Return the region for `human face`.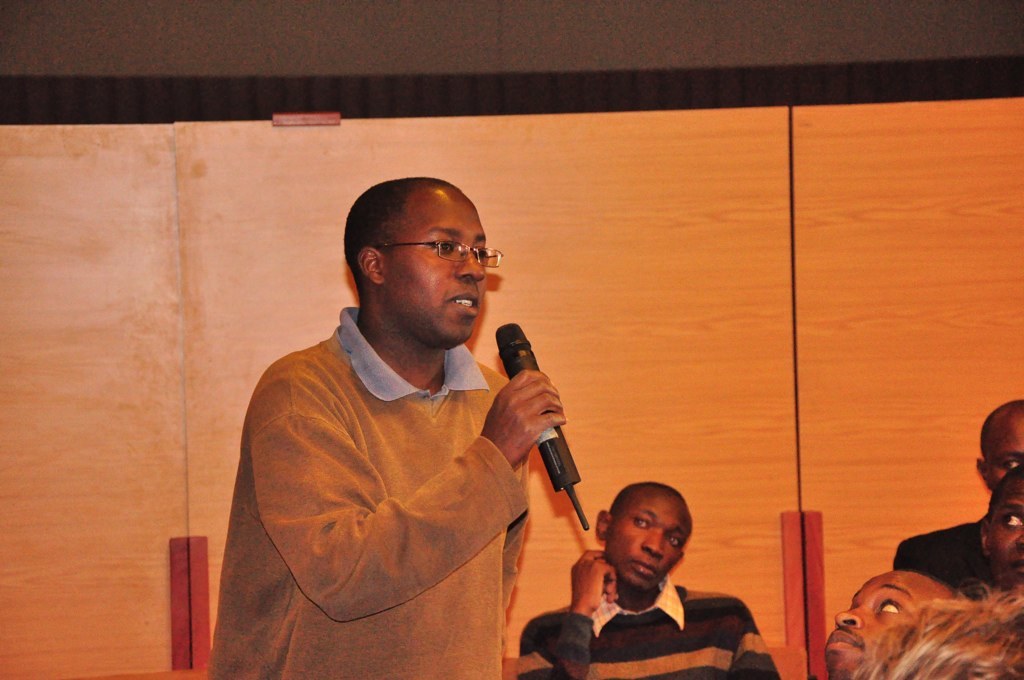
[393,206,490,341].
